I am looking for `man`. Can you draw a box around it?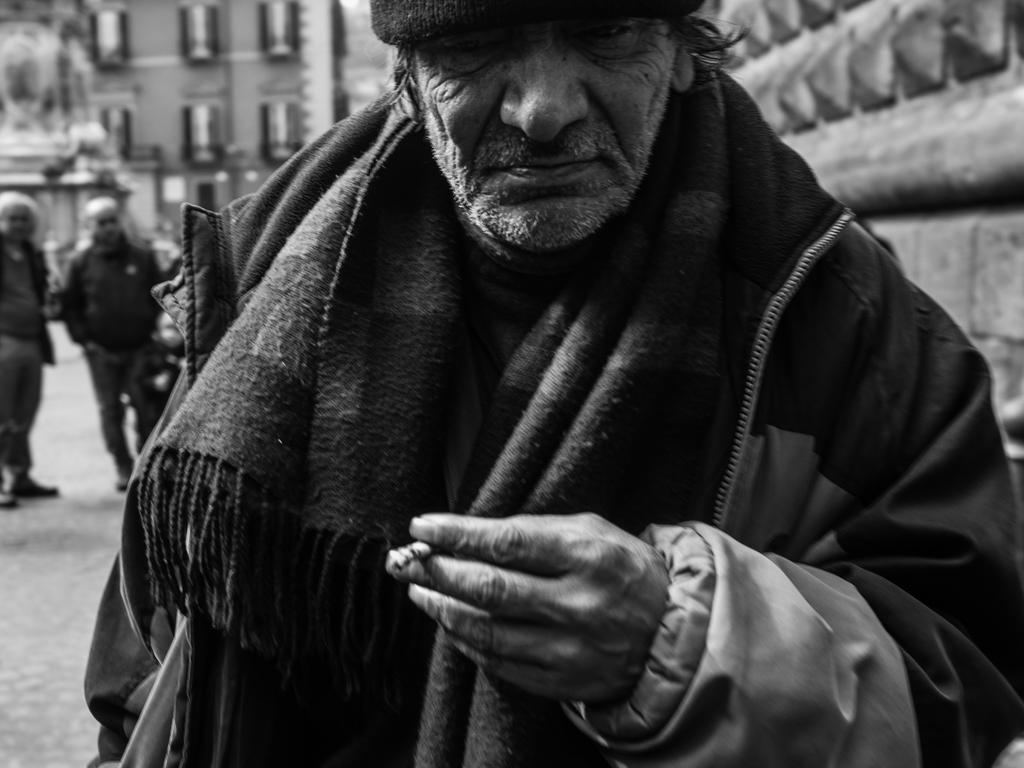
Sure, the bounding box is (x1=0, y1=188, x2=59, y2=518).
